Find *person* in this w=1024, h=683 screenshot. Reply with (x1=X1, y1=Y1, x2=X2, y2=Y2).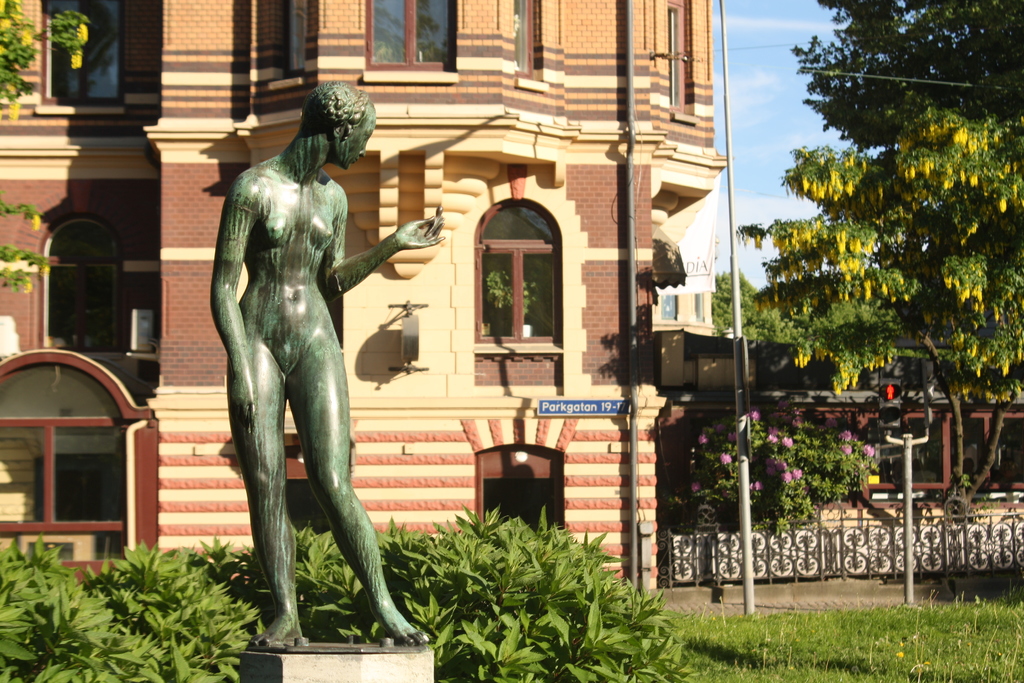
(x1=207, y1=66, x2=419, y2=658).
